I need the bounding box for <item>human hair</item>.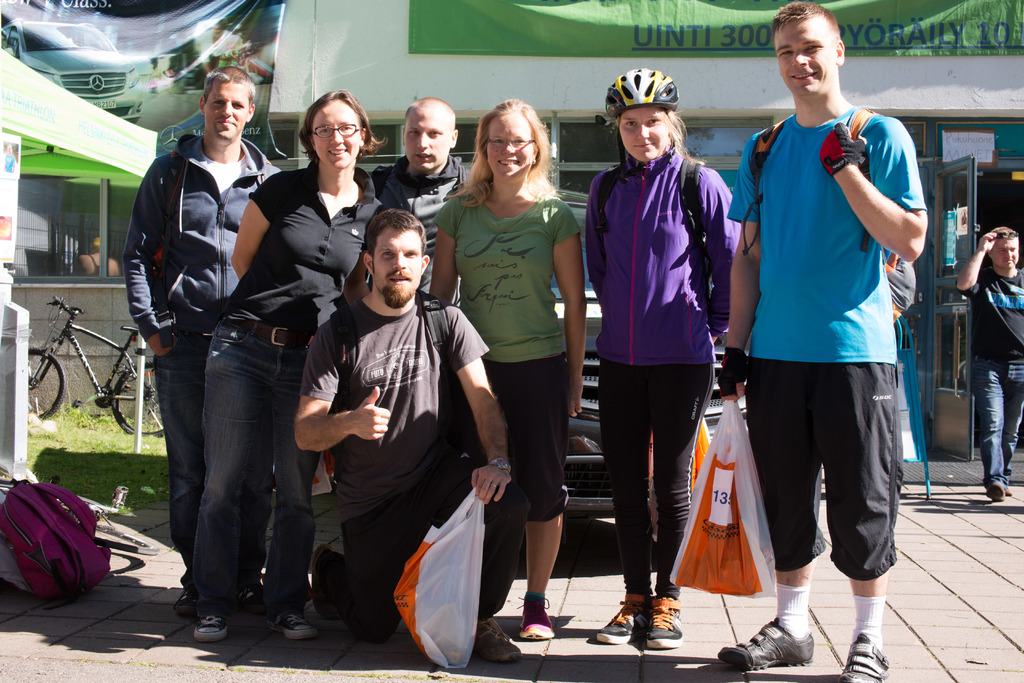
Here it is: 203/63/257/110.
